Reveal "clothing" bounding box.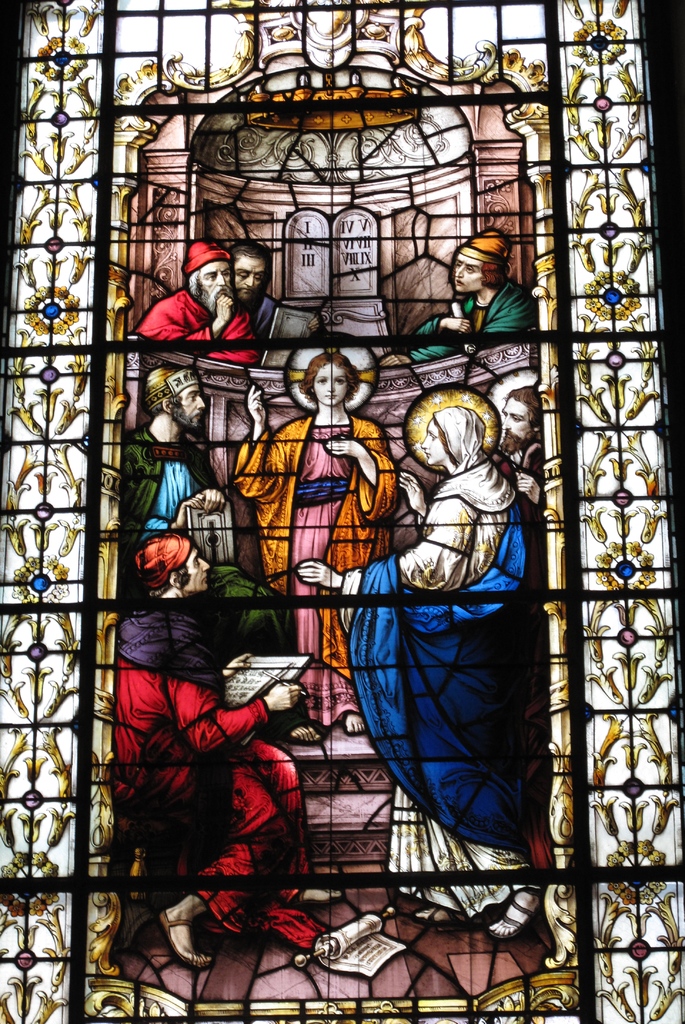
Revealed: select_region(250, 296, 286, 347).
